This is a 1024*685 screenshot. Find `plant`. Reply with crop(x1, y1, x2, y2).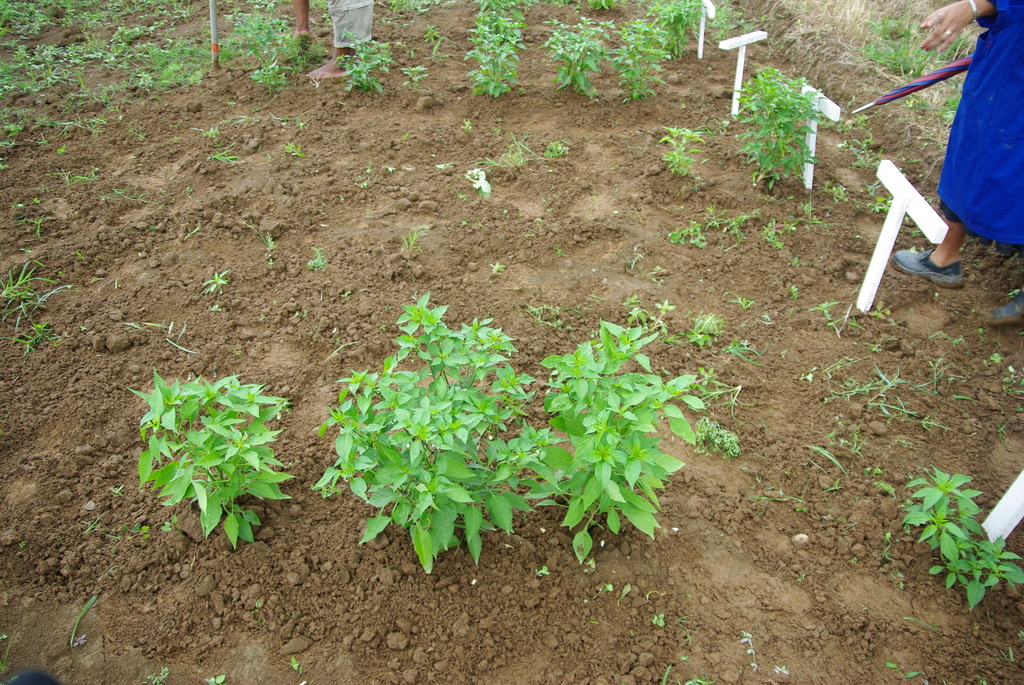
crop(728, 65, 819, 196).
